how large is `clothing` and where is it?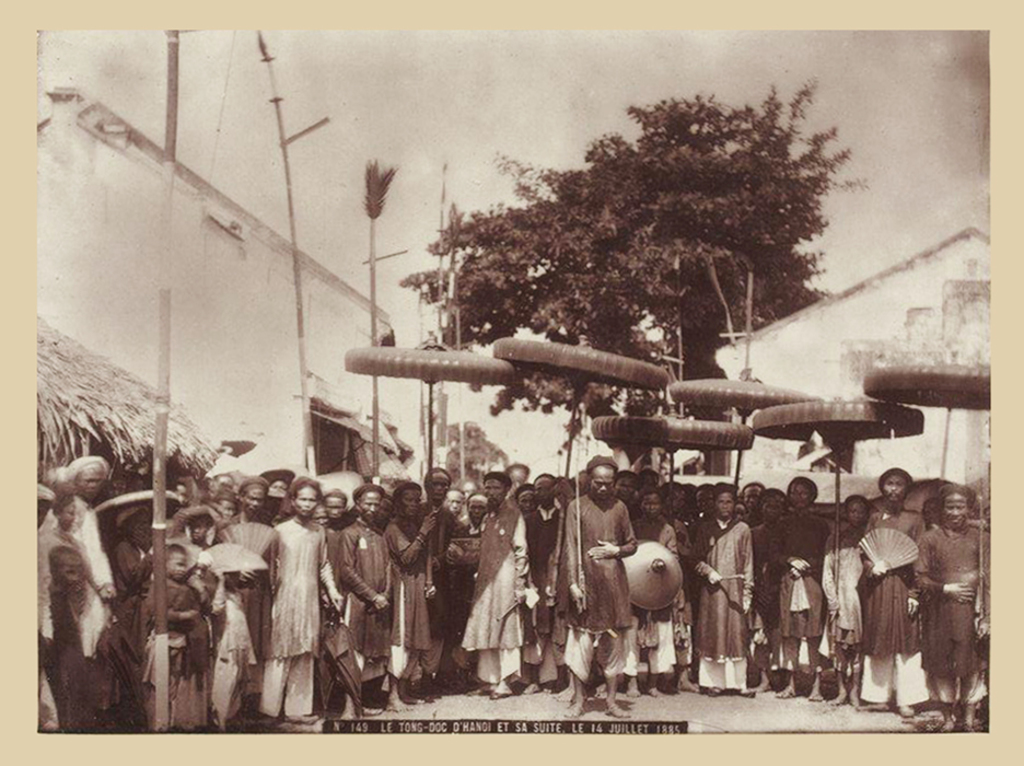
Bounding box: locate(688, 512, 756, 694).
